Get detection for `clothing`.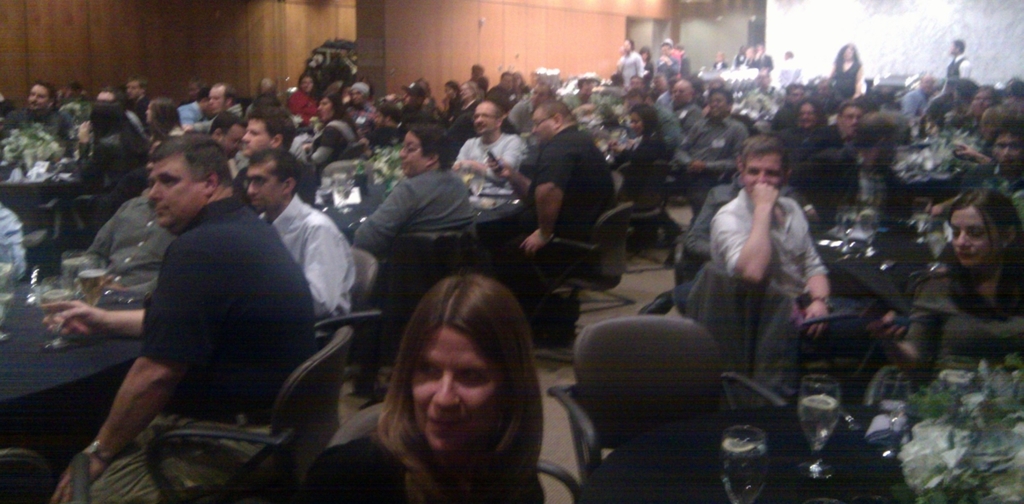
Detection: (614, 125, 668, 180).
